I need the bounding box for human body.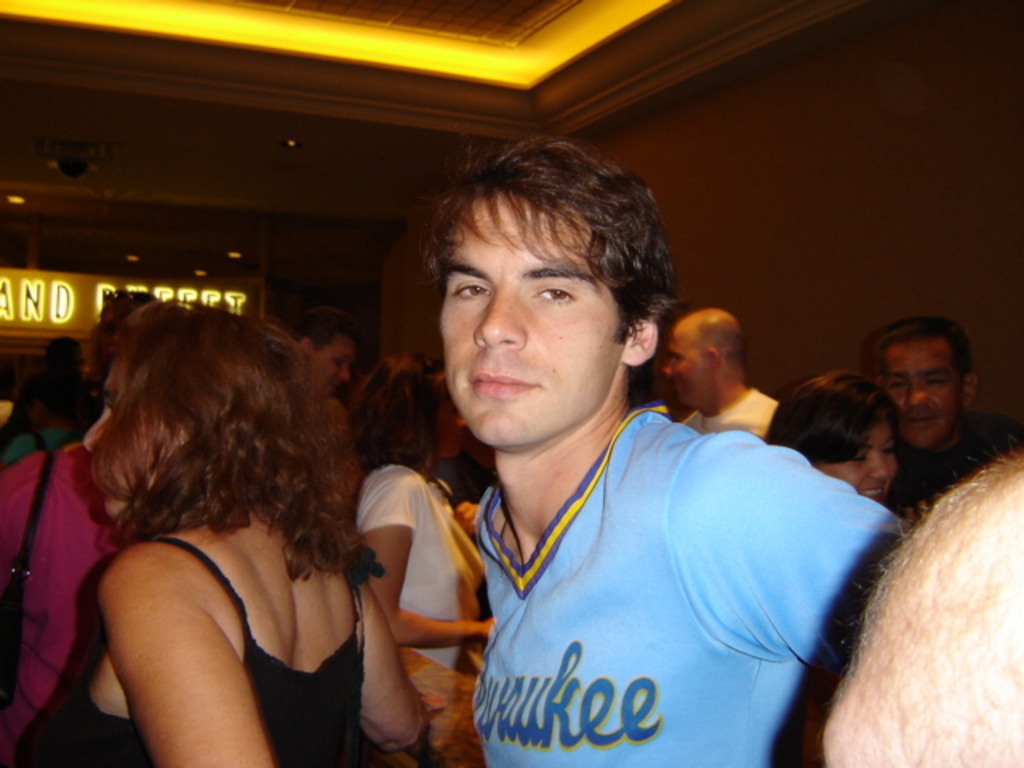
Here it is: region(27, 334, 398, 767).
